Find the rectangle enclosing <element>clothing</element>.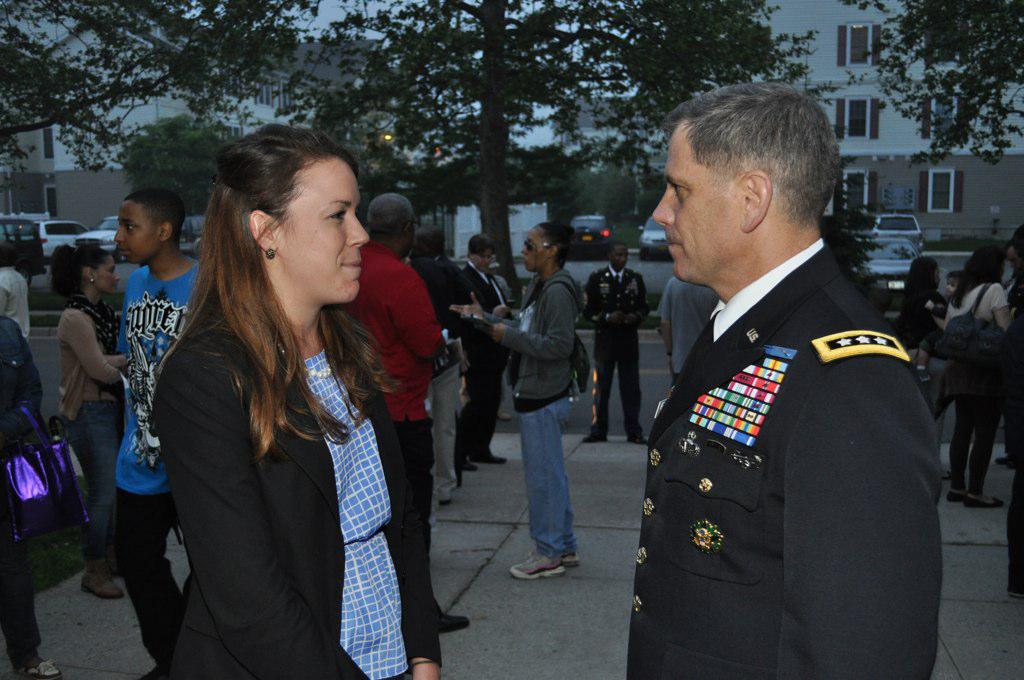
region(118, 253, 203, 665).
